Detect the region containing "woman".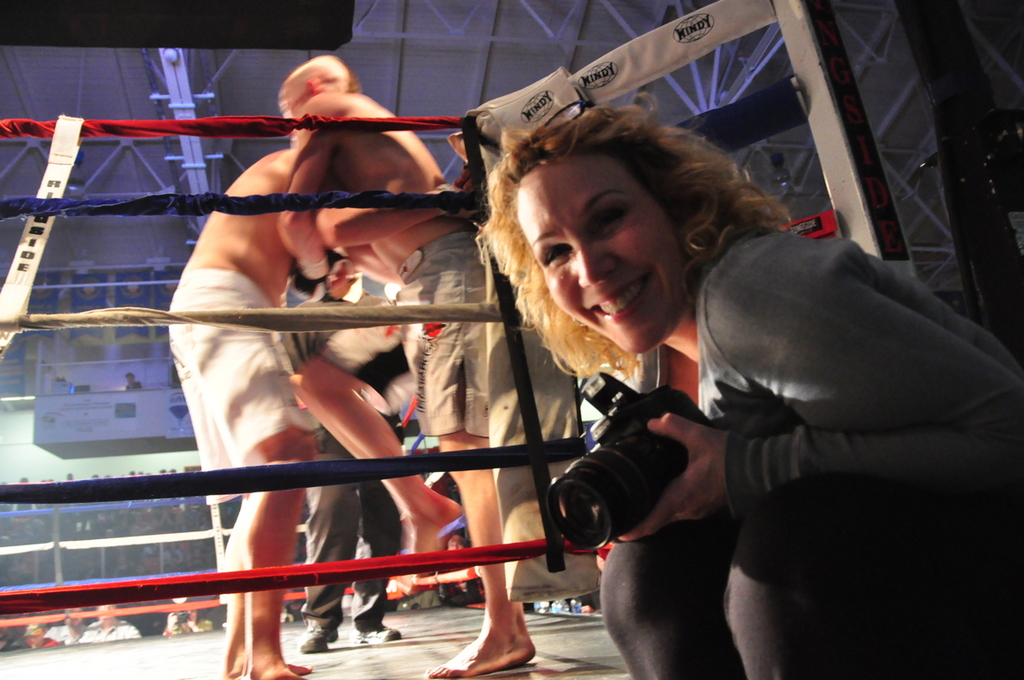
select_region(447, 123, 821, 546).
